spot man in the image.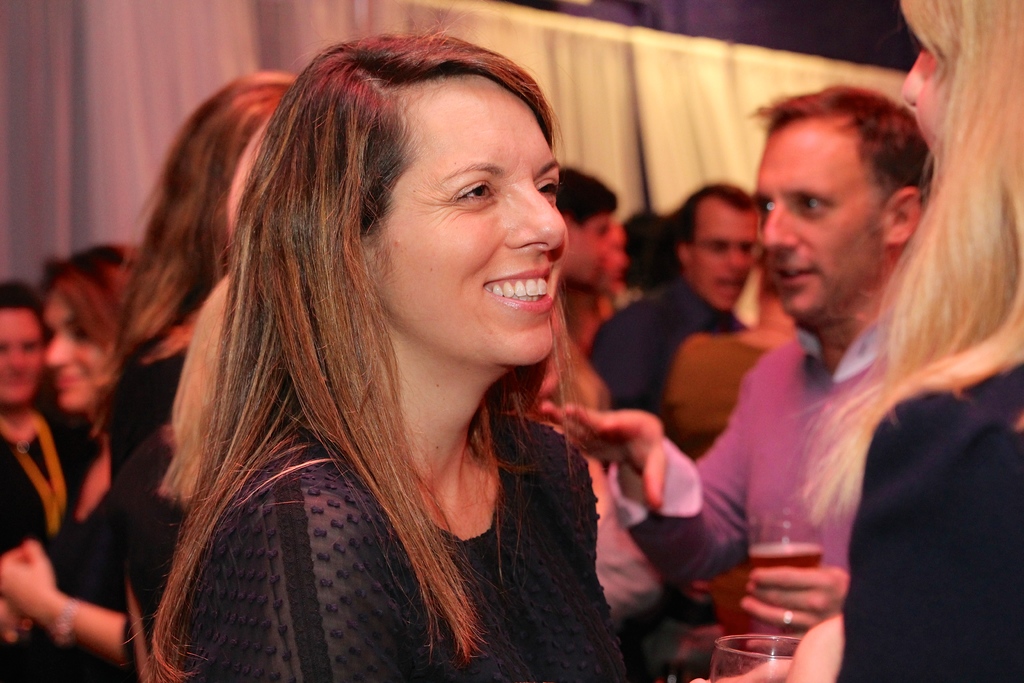
man found at region(561, 67, 1012, 663).
